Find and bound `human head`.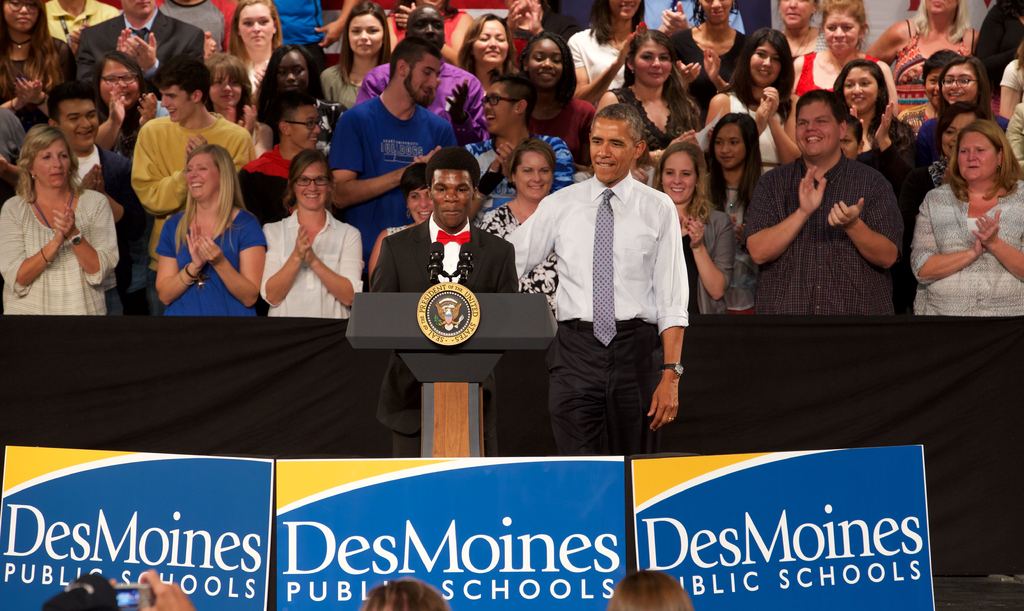
Bound: crop(950, 119, 1014, 191).
